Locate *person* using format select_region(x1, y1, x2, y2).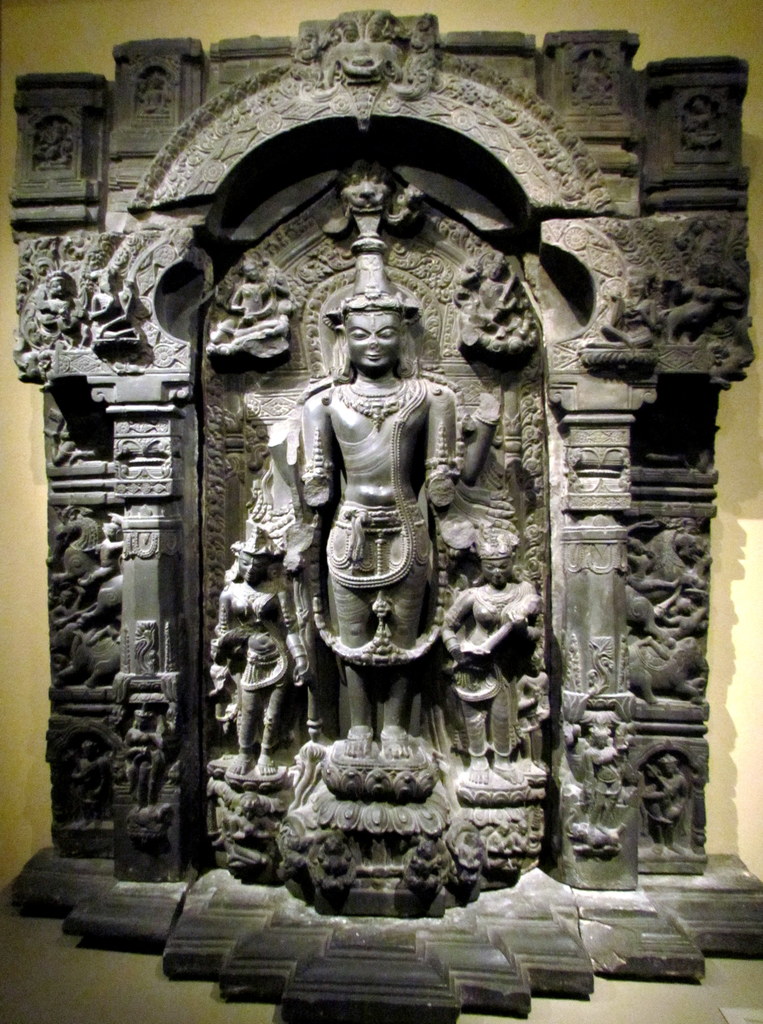
select_region(213, 253, 287, 354).
